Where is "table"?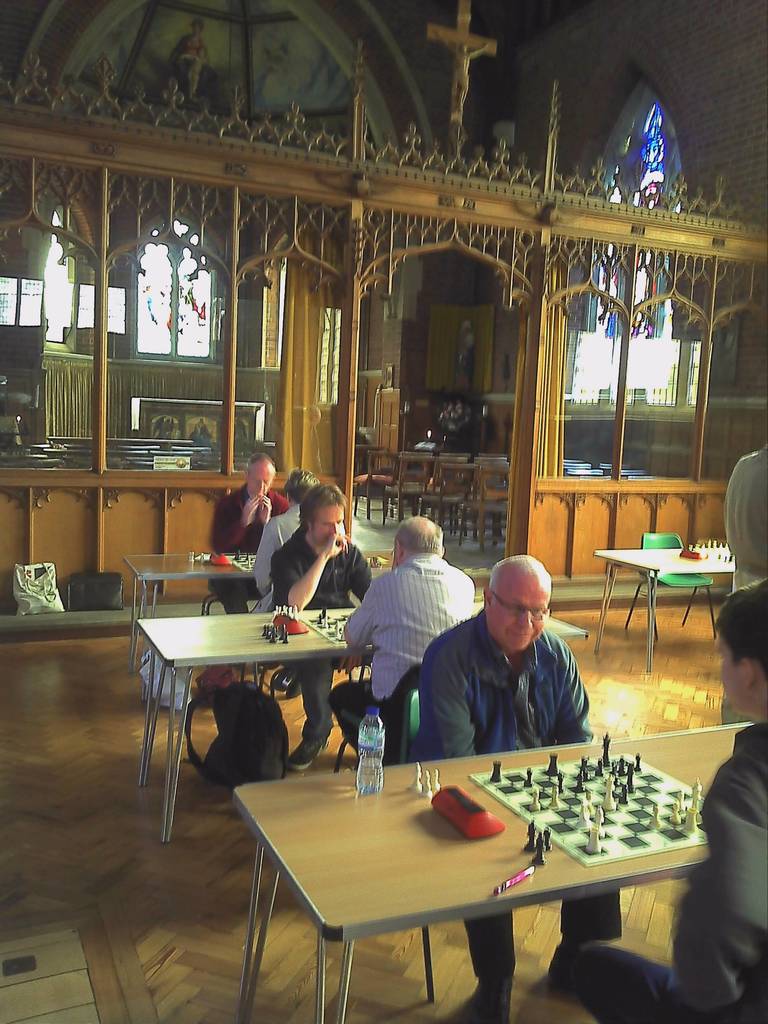
locate(141, 598, 586, 844).
